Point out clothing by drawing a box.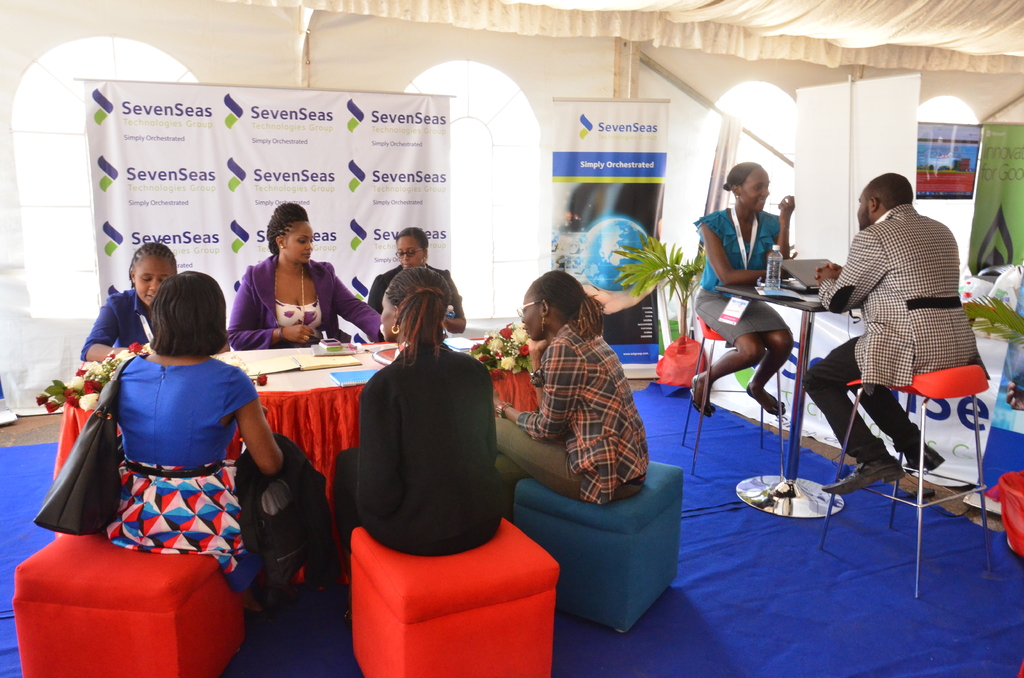
<box>113,356,246,579</box>.
